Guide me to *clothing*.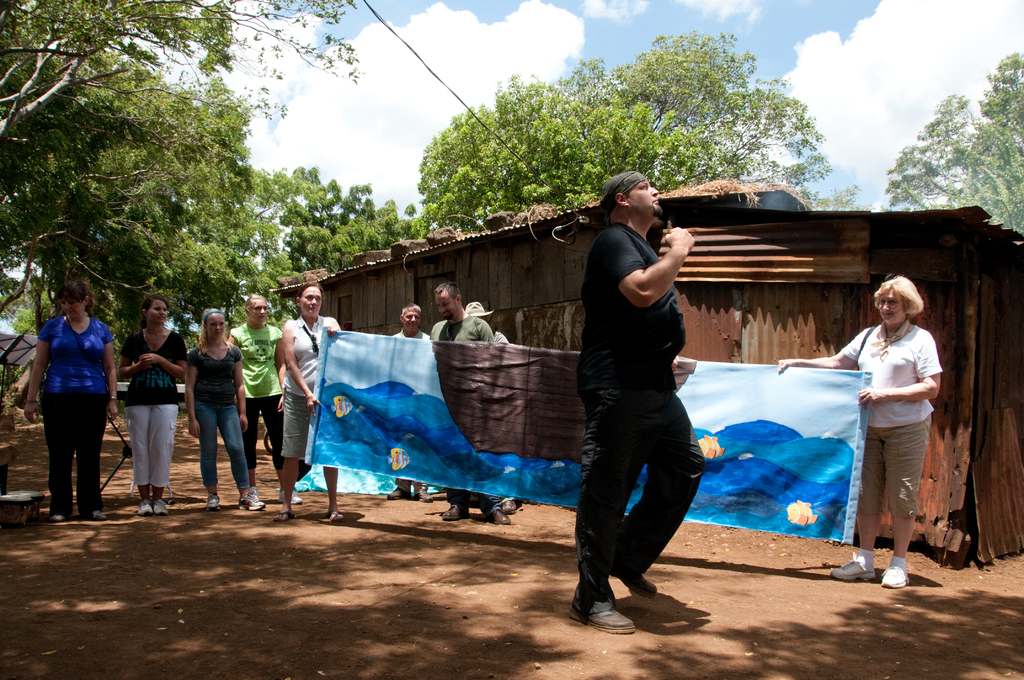
Guidance: [230, 323, 283, 465].
